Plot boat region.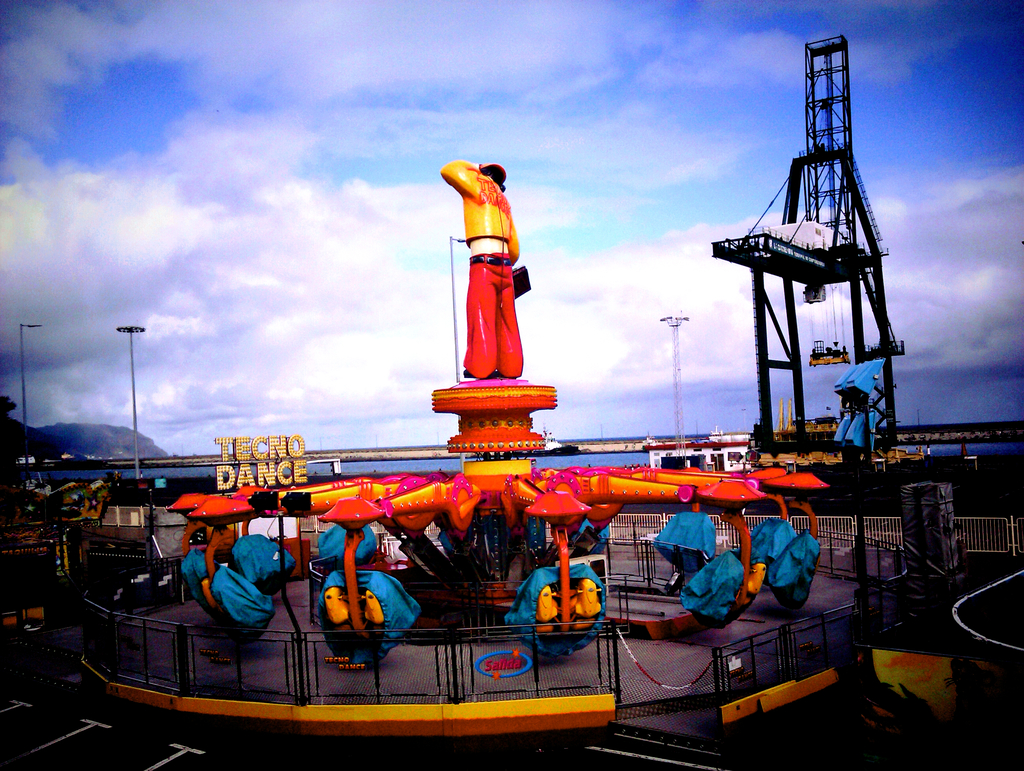
Plotted at select_region(534, 423, 579, 459).
